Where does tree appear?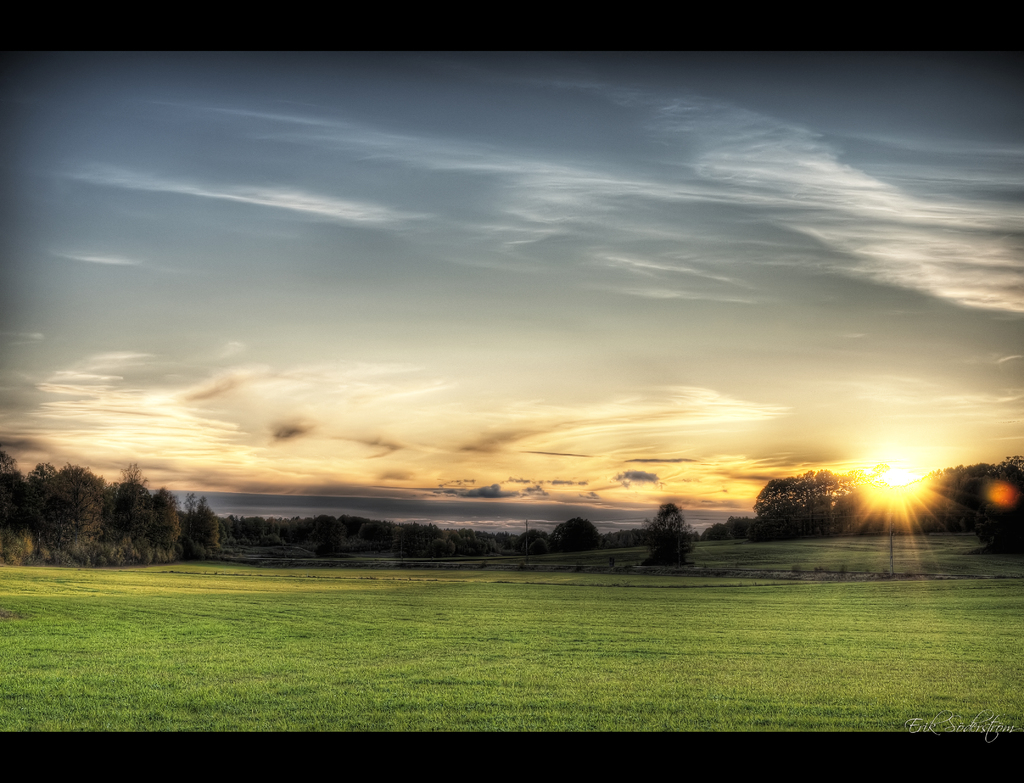
Appears at crop(263, 520, 282, 548).
